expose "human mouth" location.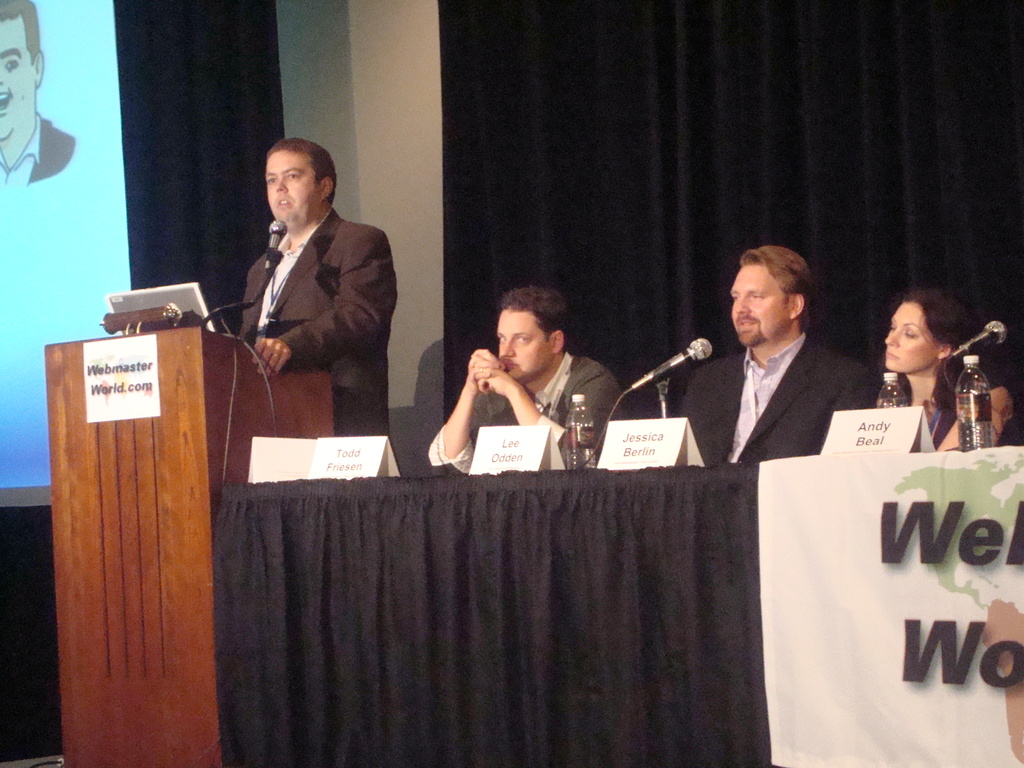
Exposed at bbox(735, 316, 754, 325).
